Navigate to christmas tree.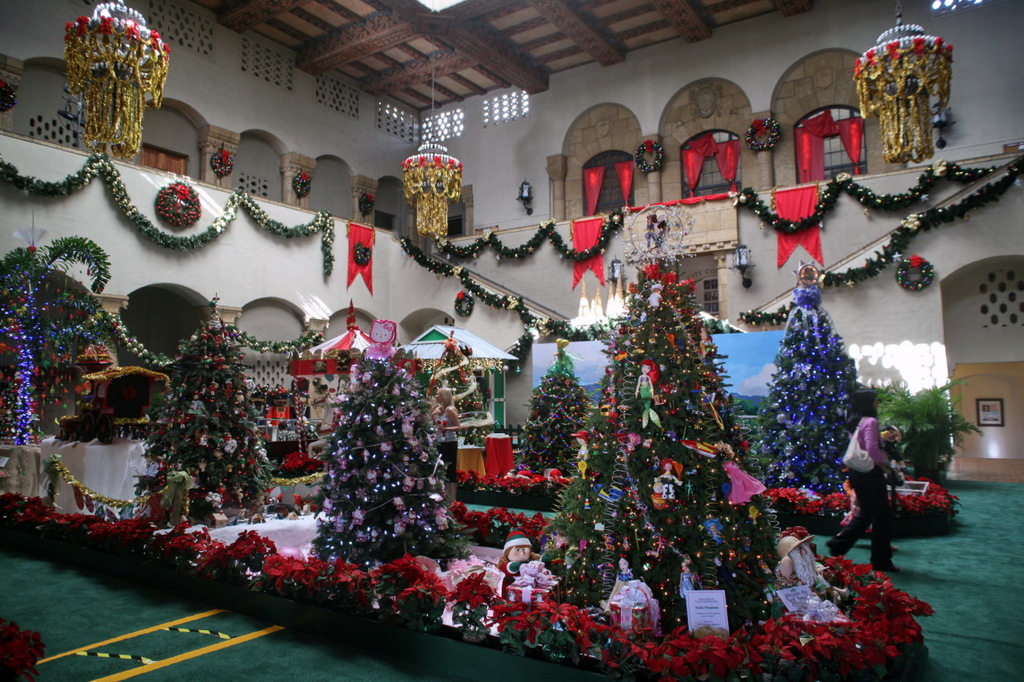
Navigation target: 308 353 467 600.
